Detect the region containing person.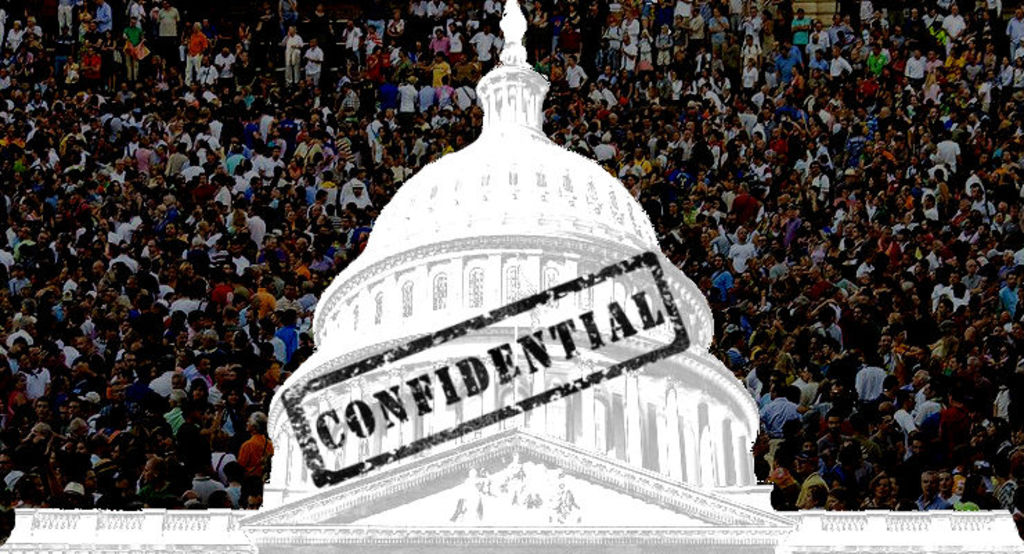
54 0 69 30.
